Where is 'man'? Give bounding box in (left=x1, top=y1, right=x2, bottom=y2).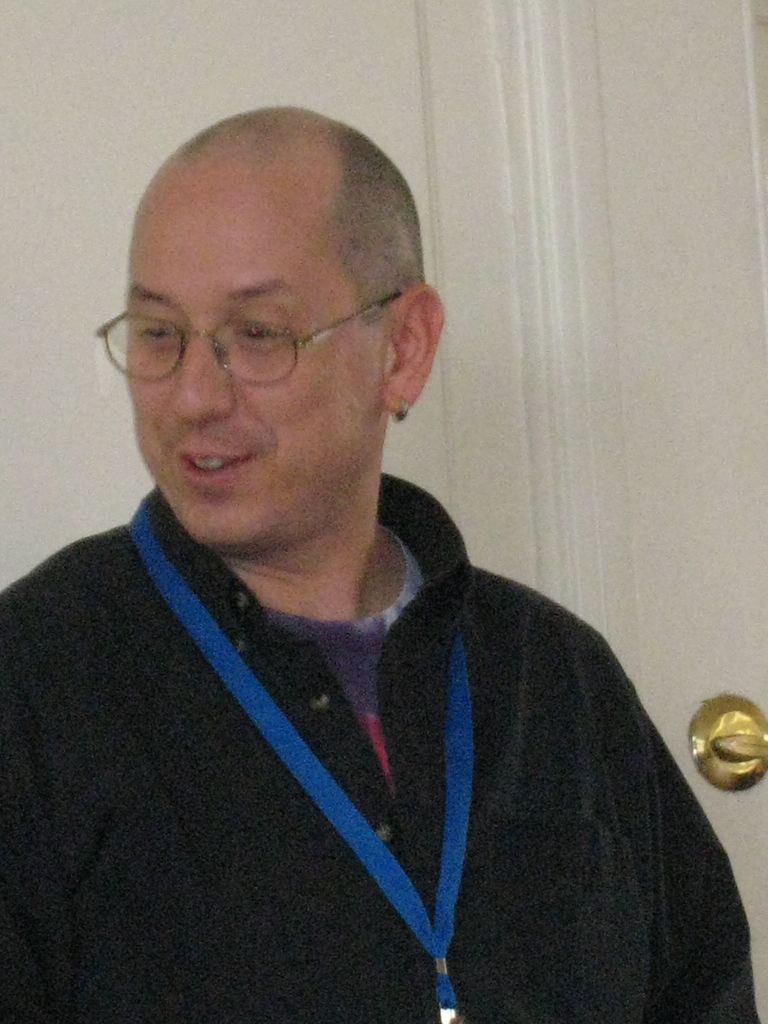
(left=0, top=100, right=765, bottom=1023).
